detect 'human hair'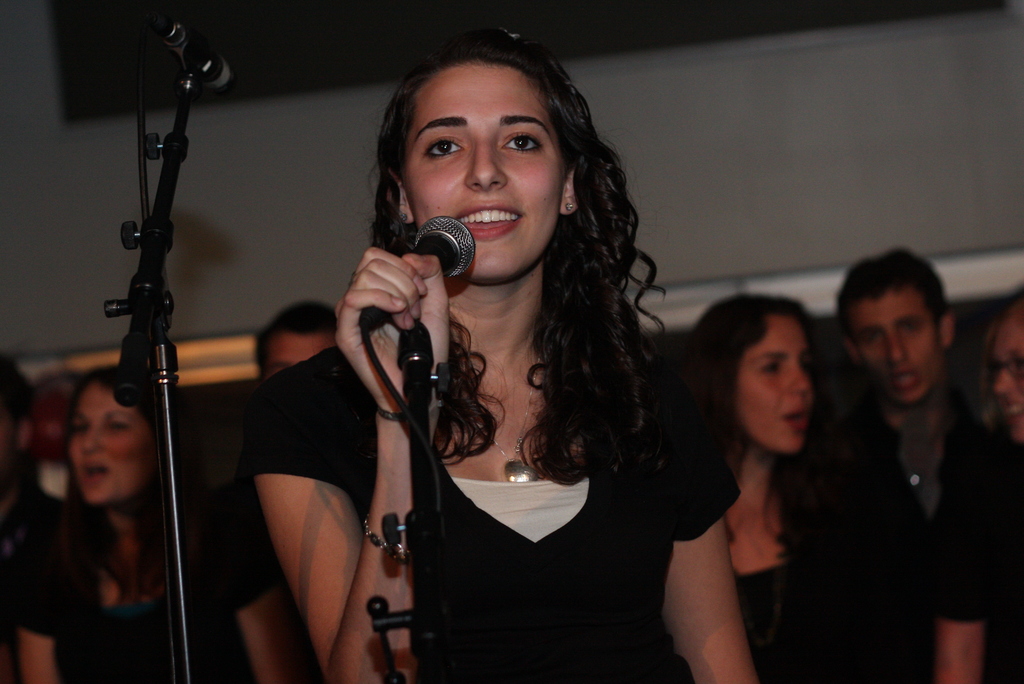
locate(250, 303, 336, 376)
